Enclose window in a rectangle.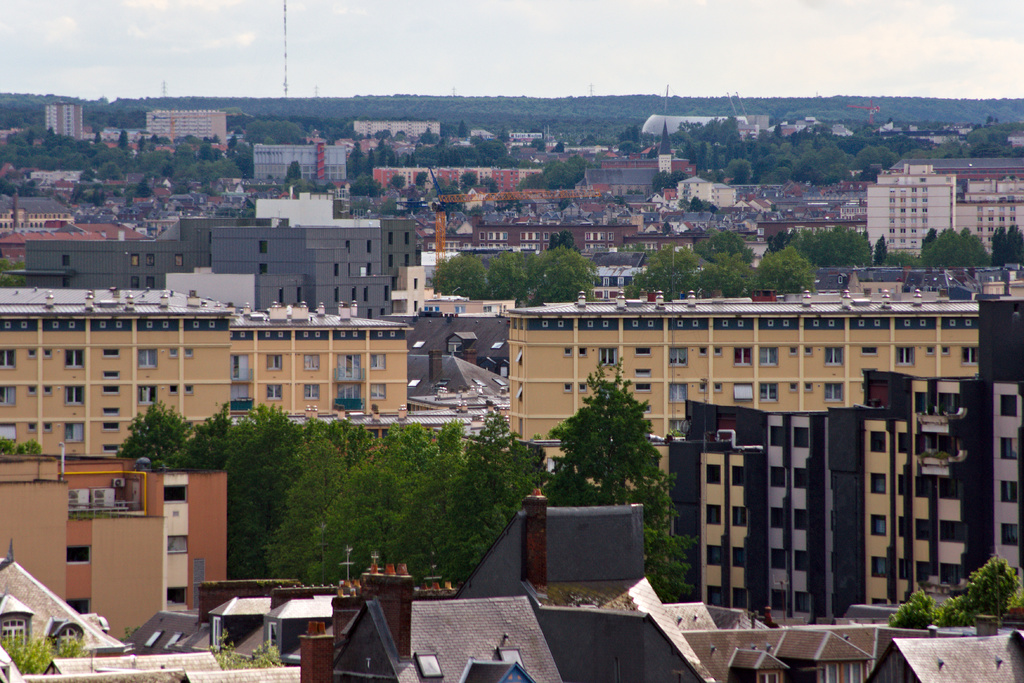
<box>668,381,690,406</box>.
